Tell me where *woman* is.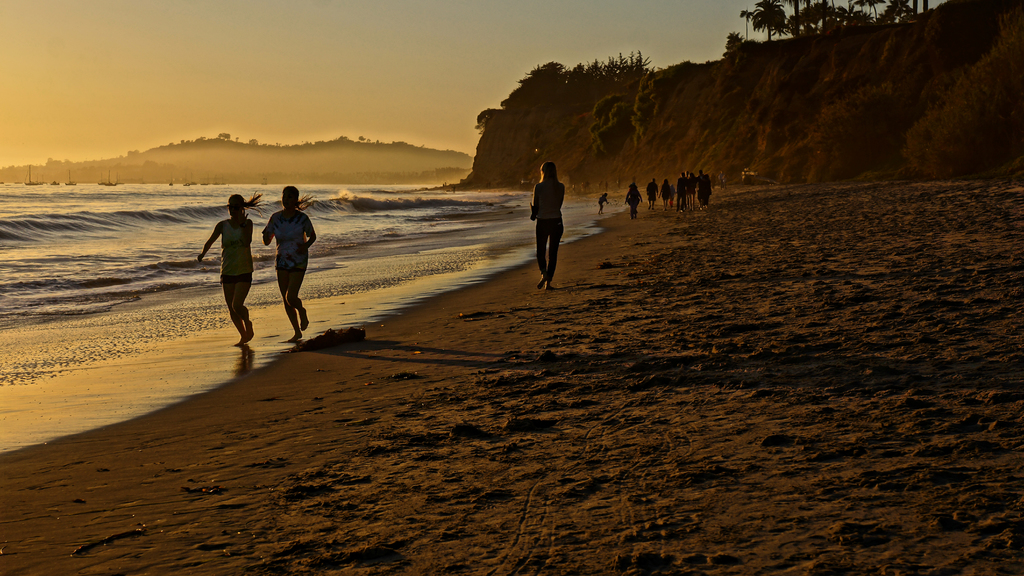
*woman* is at locate(531, 162, 563, 287).
